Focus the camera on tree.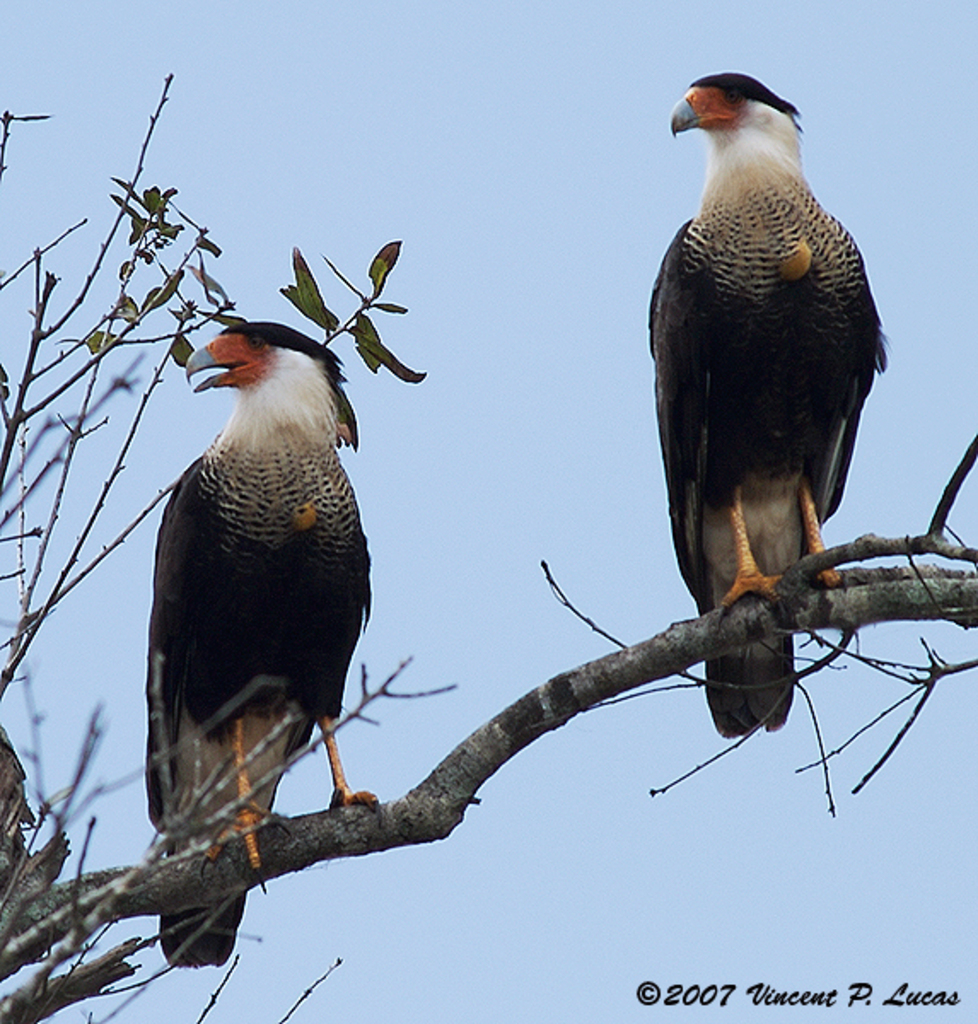
Focus region: bbox=[0, 65, 976, 1022].
